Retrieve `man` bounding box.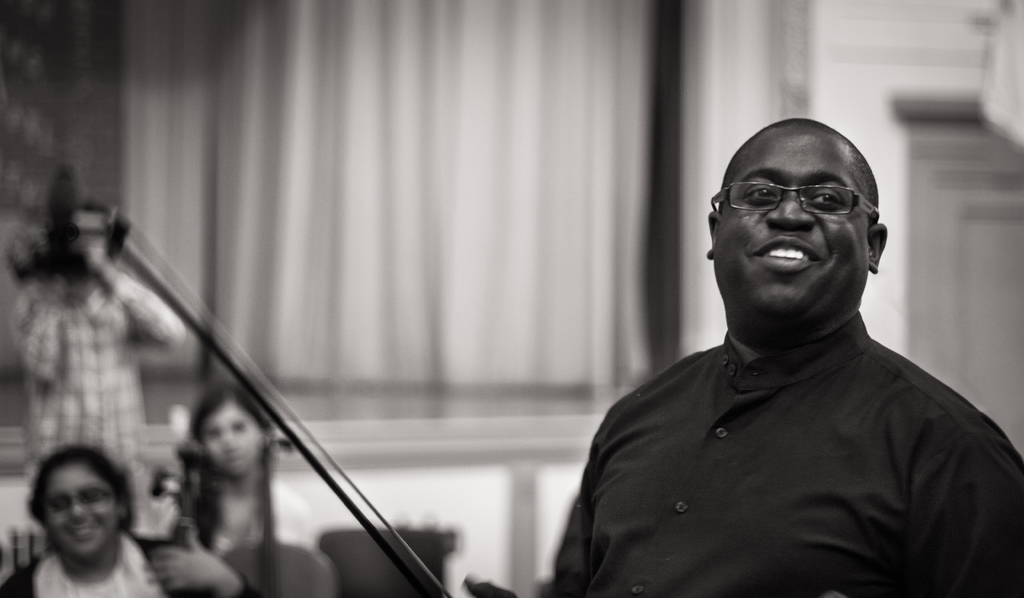
Bounding box: (left=10, top=198, right=186, bottom=487).
